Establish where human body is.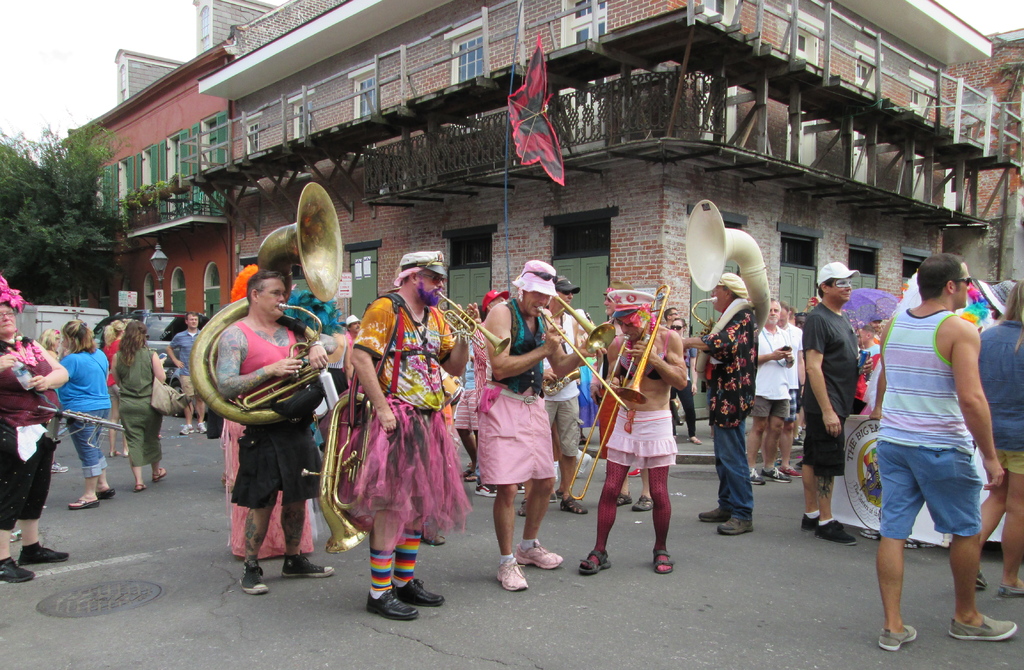
Established at x1=861, y1=247, x2=1010, y2=646.
